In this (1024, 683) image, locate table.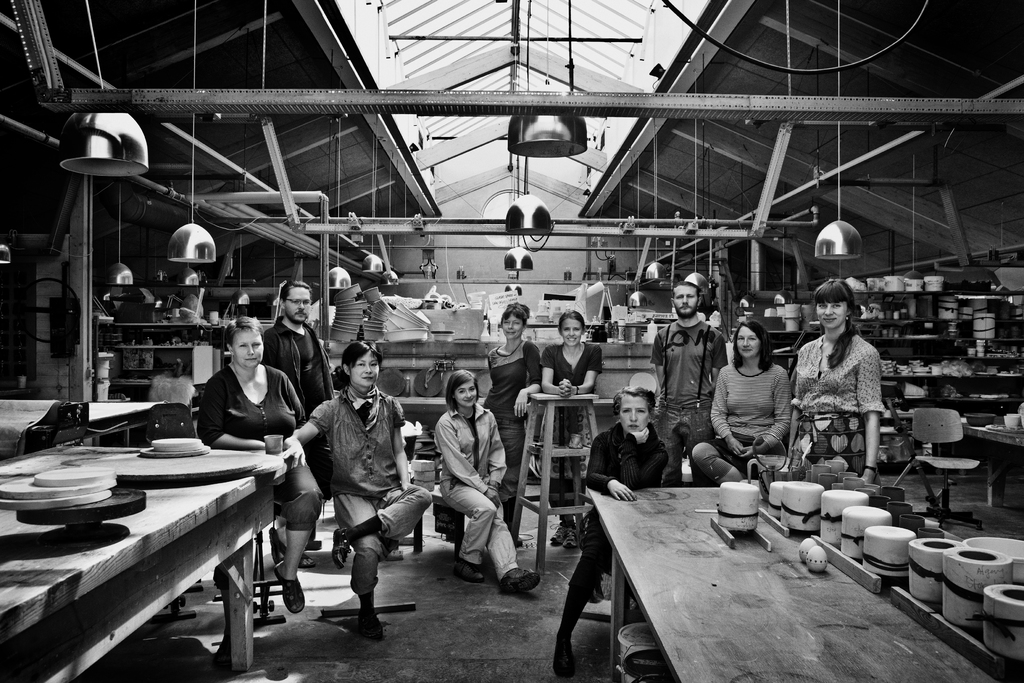
Bounding box: bbox=[0, 444, 280, 682].
